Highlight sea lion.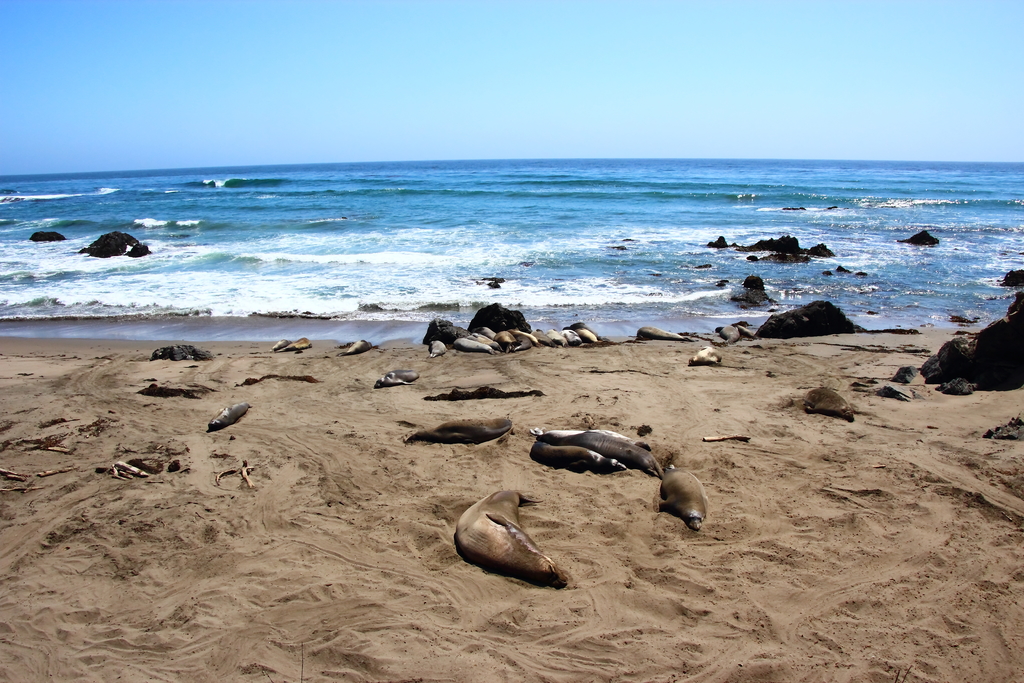
Highlighted region: x1=719 y1=325 x2=756 y2=352.
